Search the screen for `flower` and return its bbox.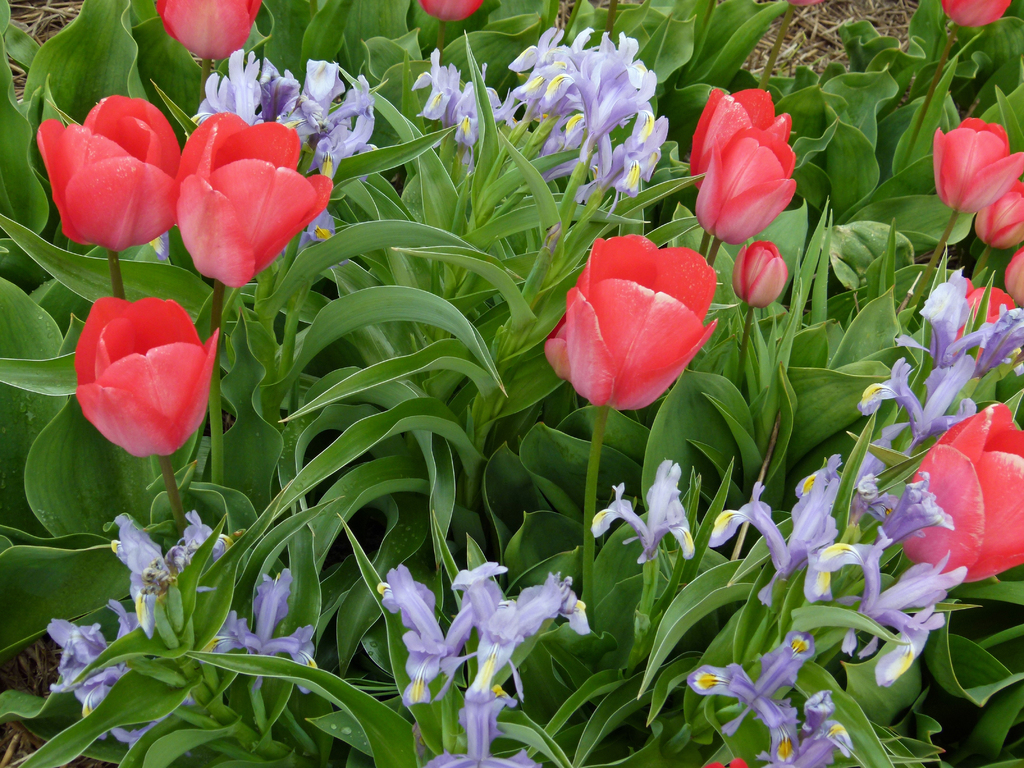
Found: <box>713,452,861,609</box>.
